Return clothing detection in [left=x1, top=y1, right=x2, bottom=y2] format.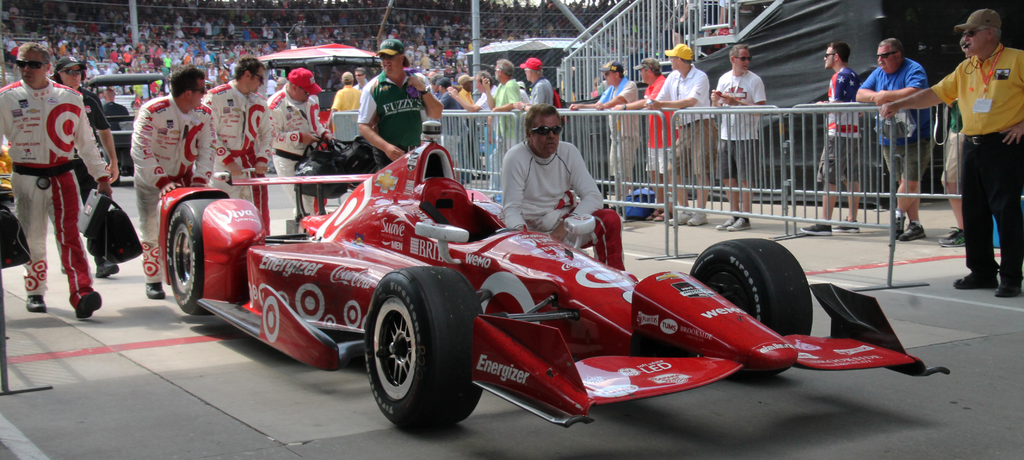
[left=528, top=78, right=557, bottom=108].
